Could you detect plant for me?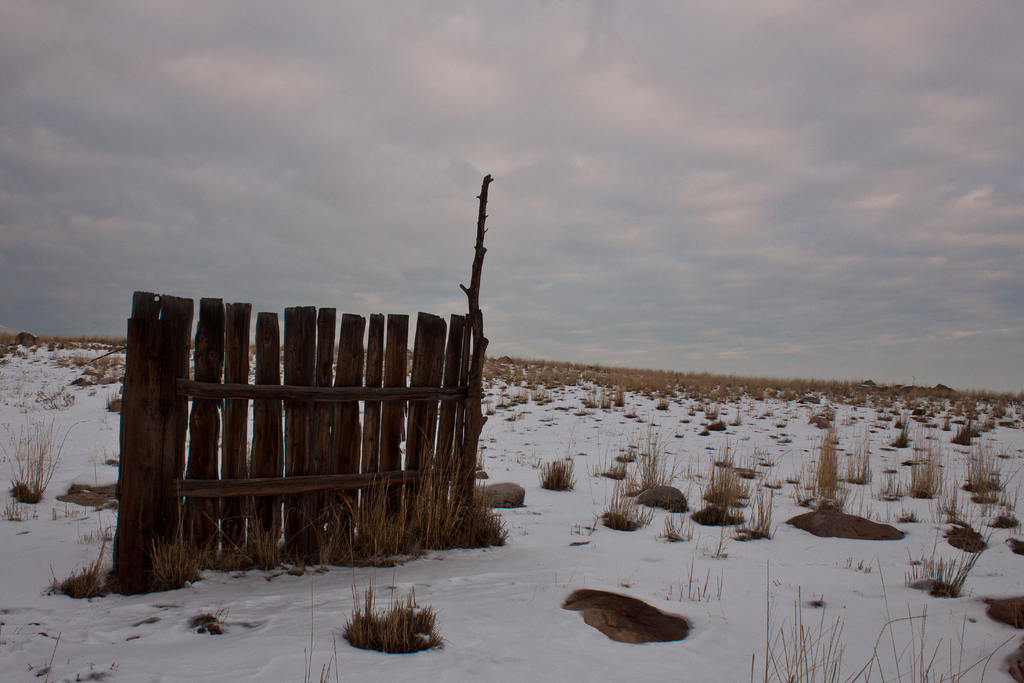
Detection result: [x1=493, y1=350, x2=1023, y2=442].
